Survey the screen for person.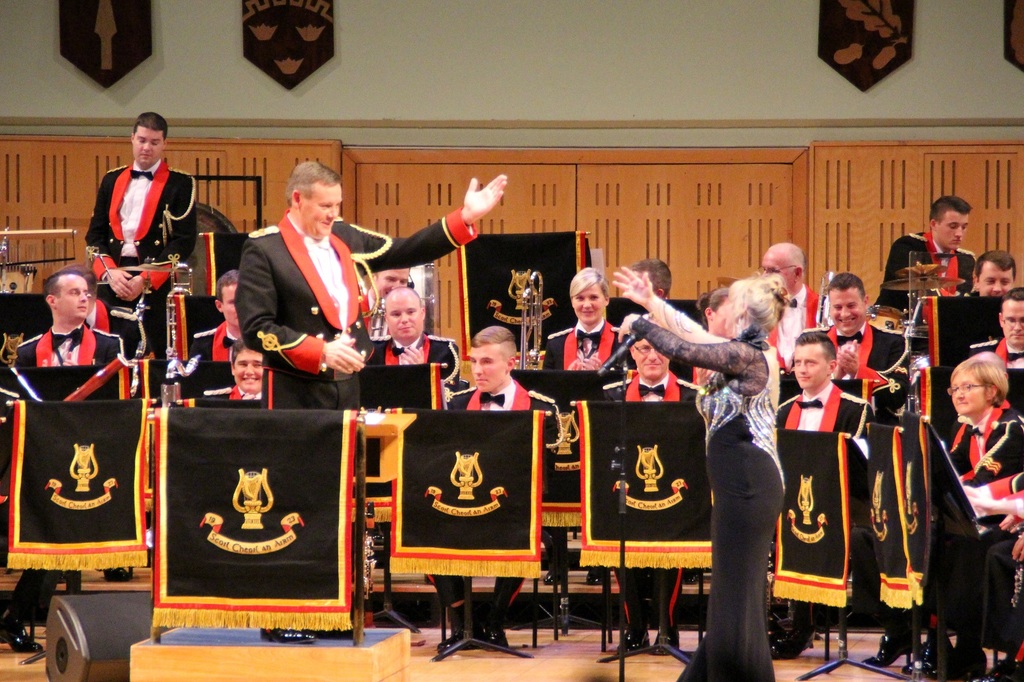
Survey found: select_region(184, 345, 274, 412).
